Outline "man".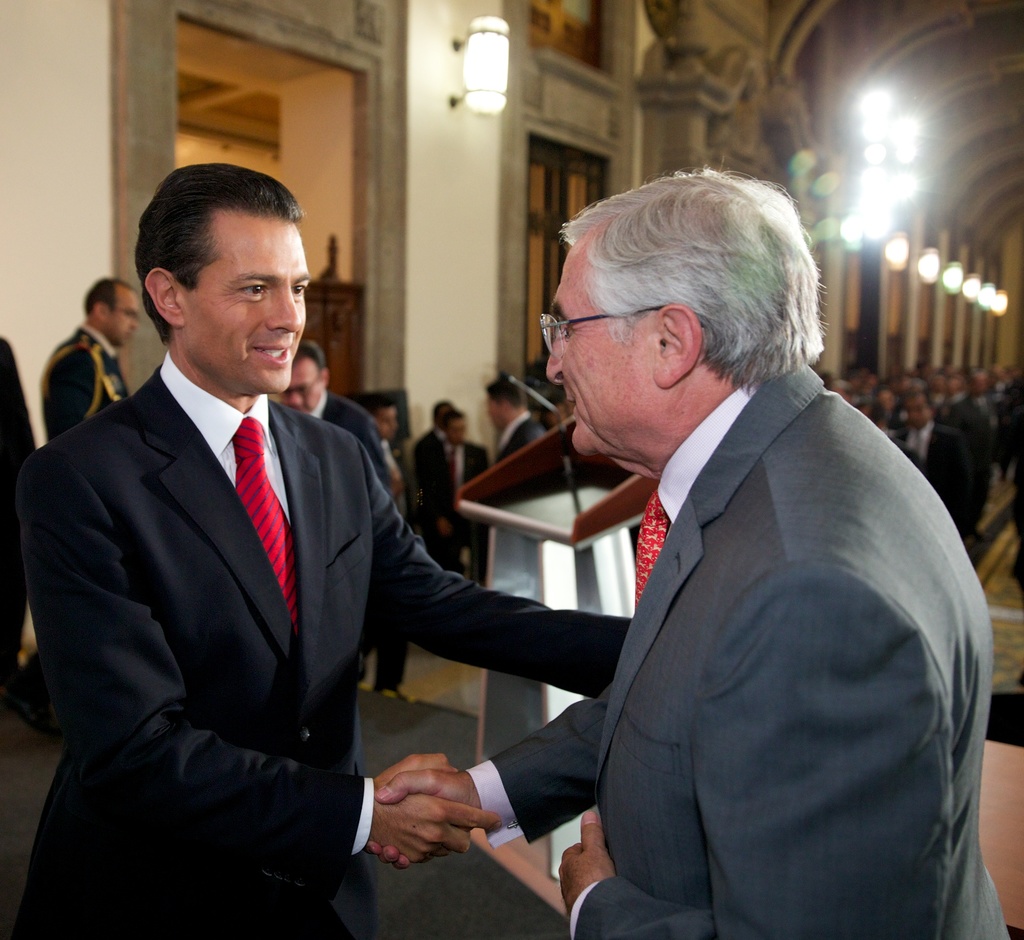
Outline: {"x1": 369, "y1": 398, "x2": 417, "y2": 699}.
